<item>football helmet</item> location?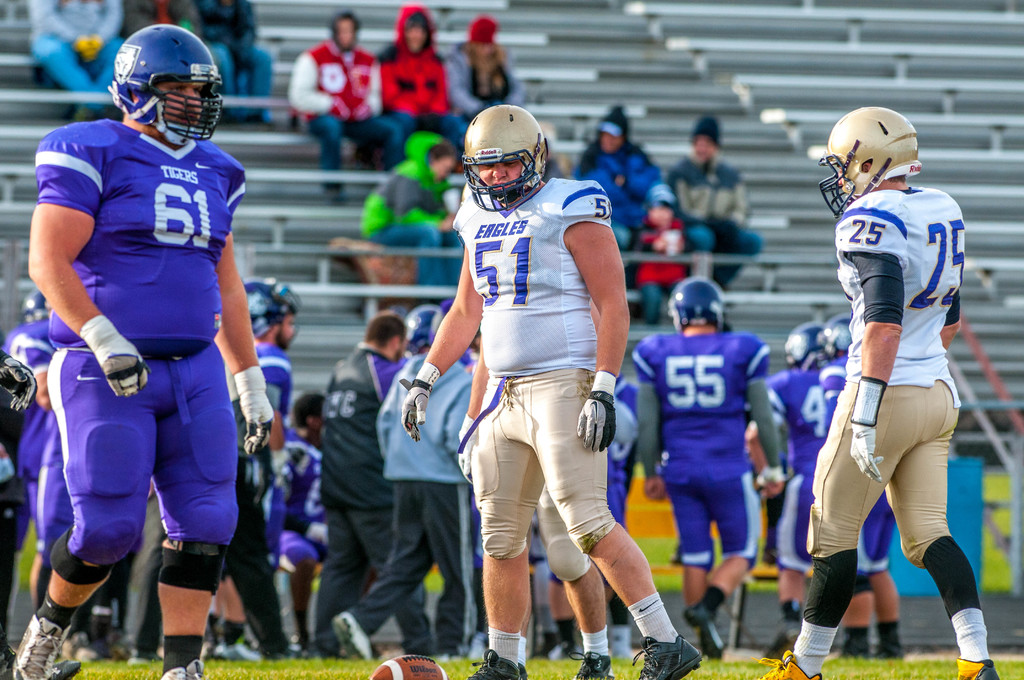
bbox=[399, 304, 449, 358]
